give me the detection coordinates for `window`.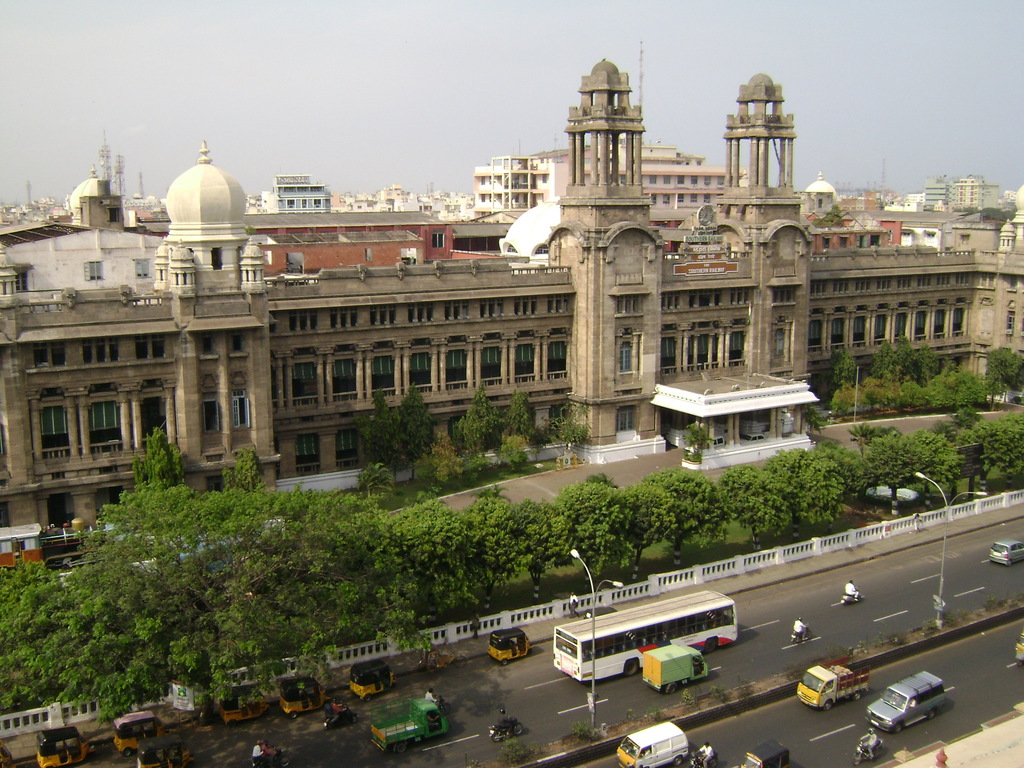
[left=892, top=275, right=911, bottom=292].
